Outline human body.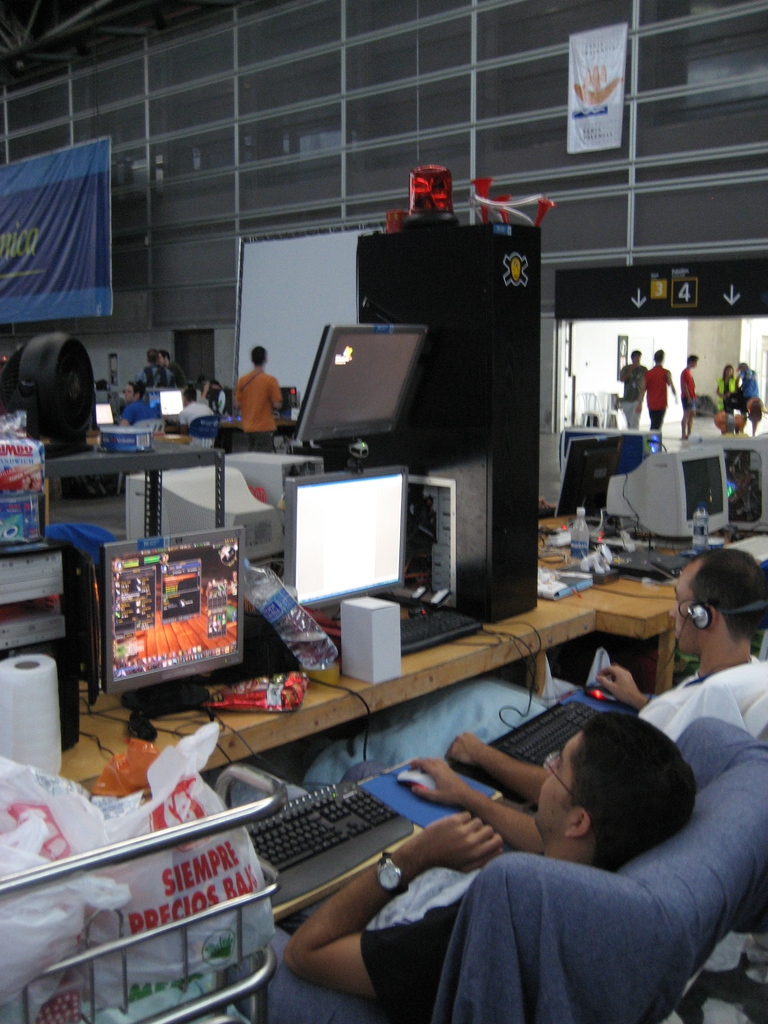
Outline: <bbox>272, 712, 690, 1023</bbox>.
